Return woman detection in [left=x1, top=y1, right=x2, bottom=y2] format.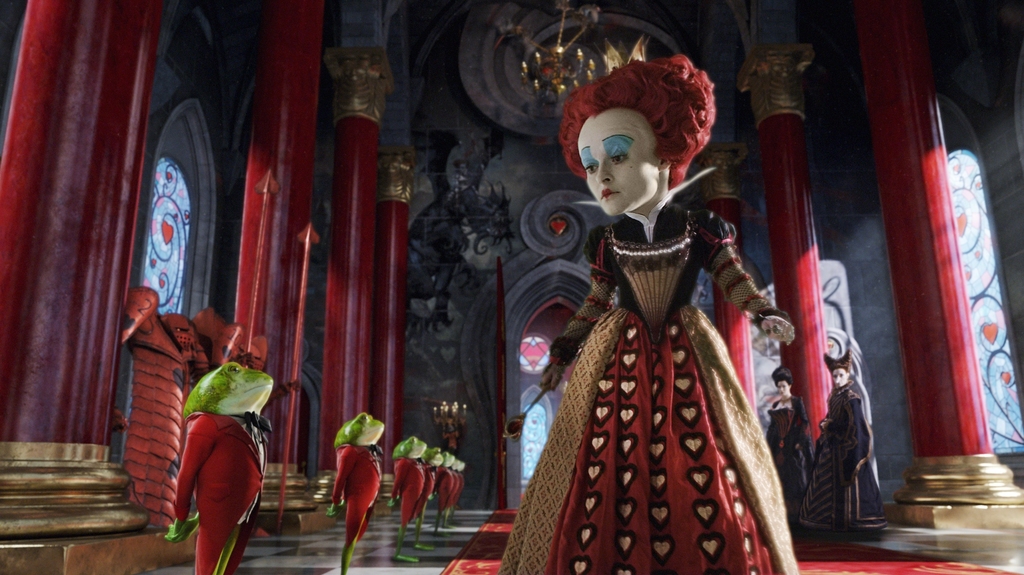
[left=769, top=368, right=806, bottom=519].
